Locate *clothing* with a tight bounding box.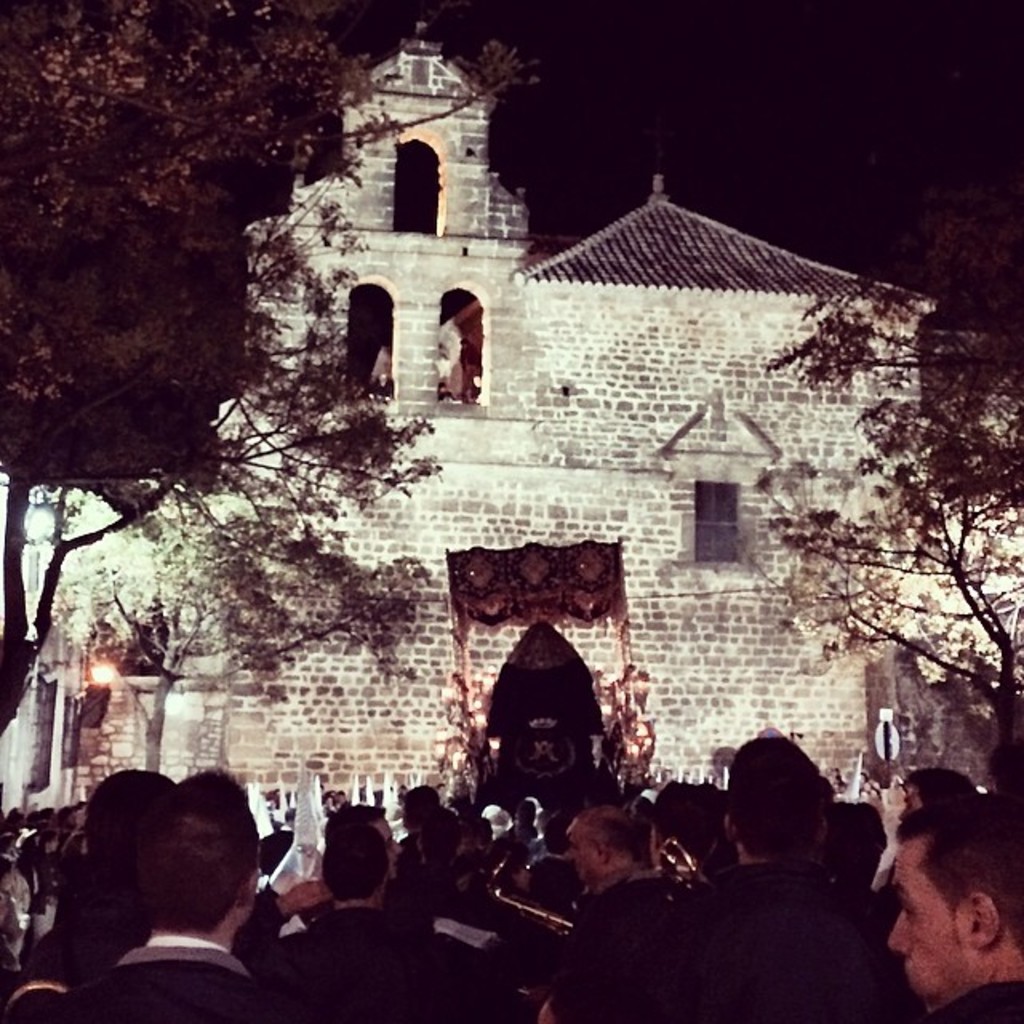
<bbox>666, 787, 899, 1005</bbox>.
